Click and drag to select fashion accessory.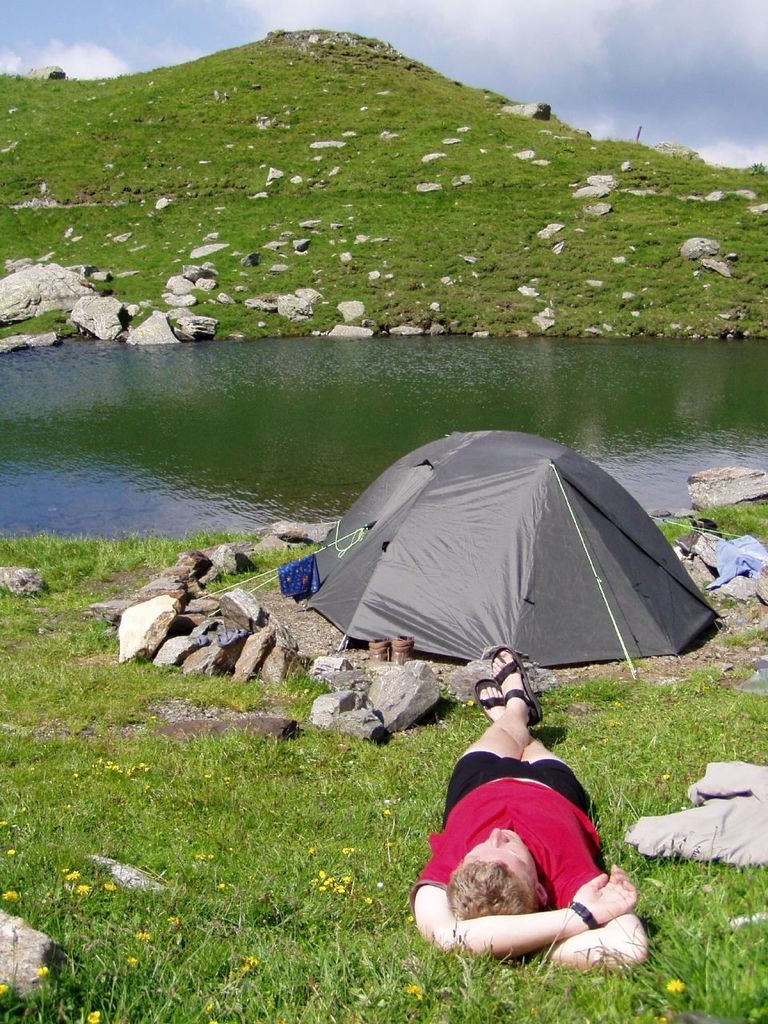
Selection: bbox(486, 646, 550, 732).
